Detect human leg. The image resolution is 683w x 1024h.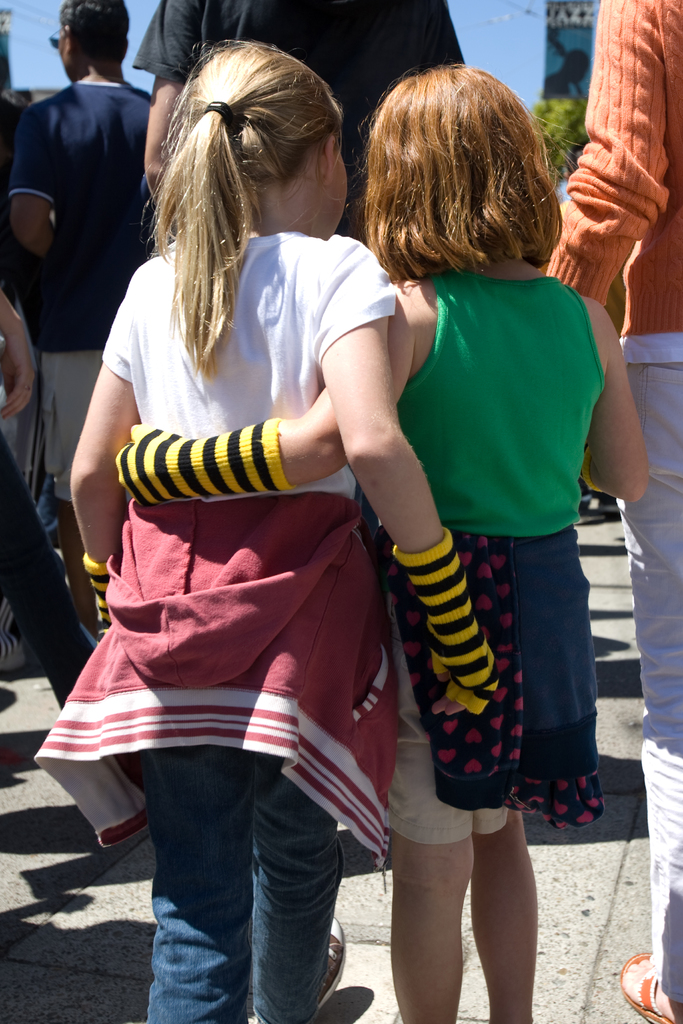
243, 757, 342, 1023.
